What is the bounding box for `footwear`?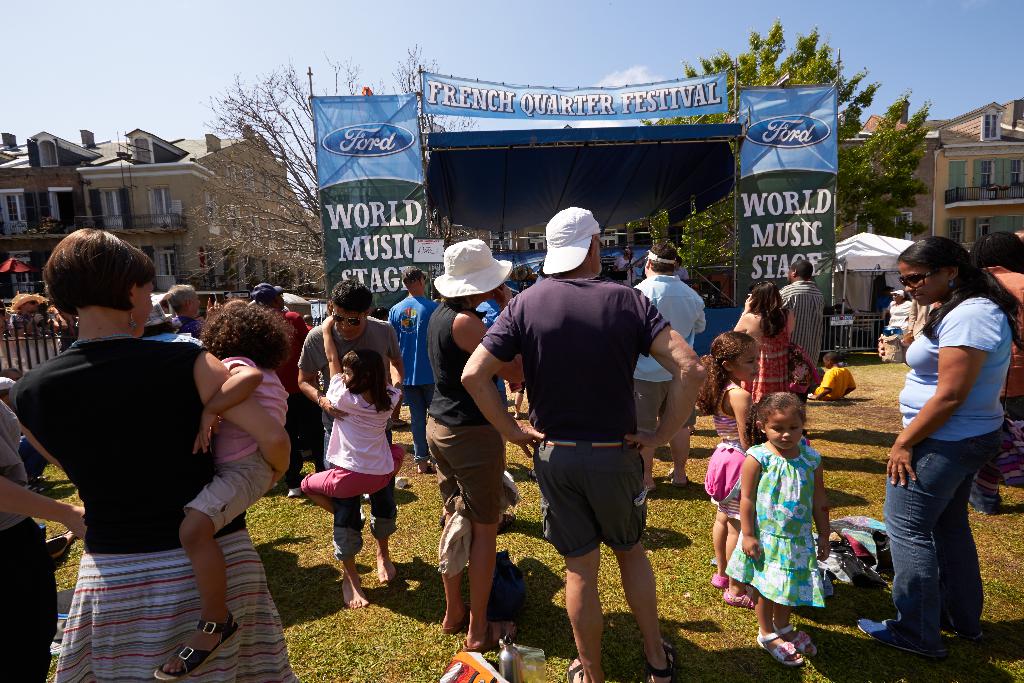
bbox=[531, 468, 538, 482].
